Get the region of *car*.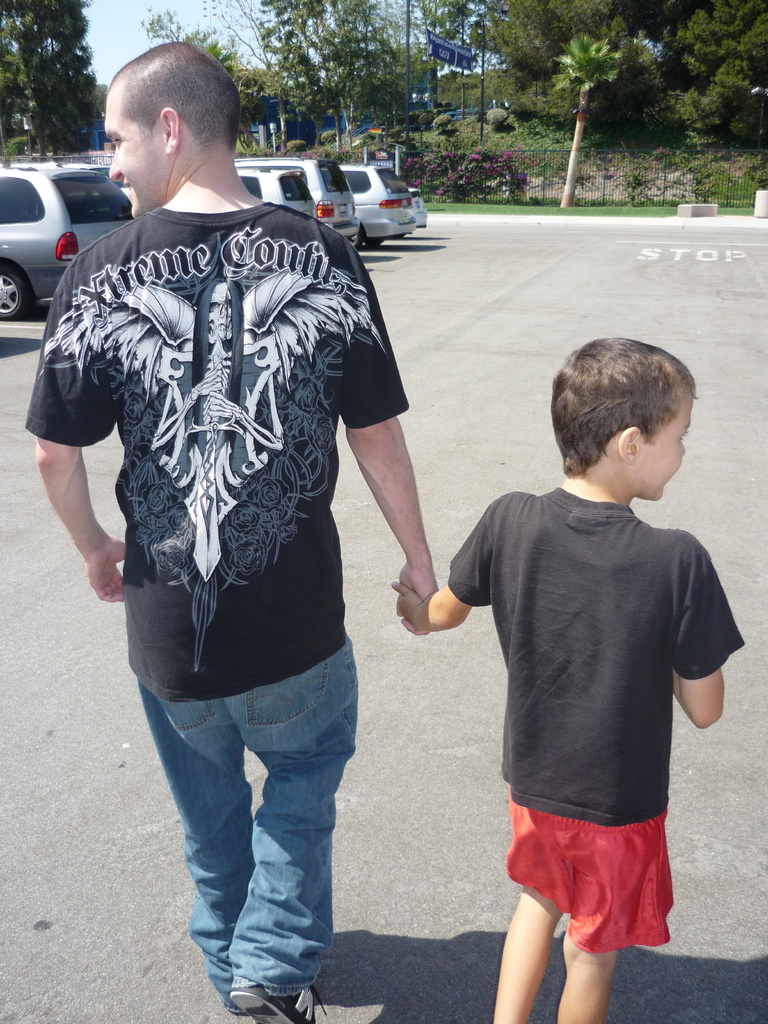
0 133 123 304.
